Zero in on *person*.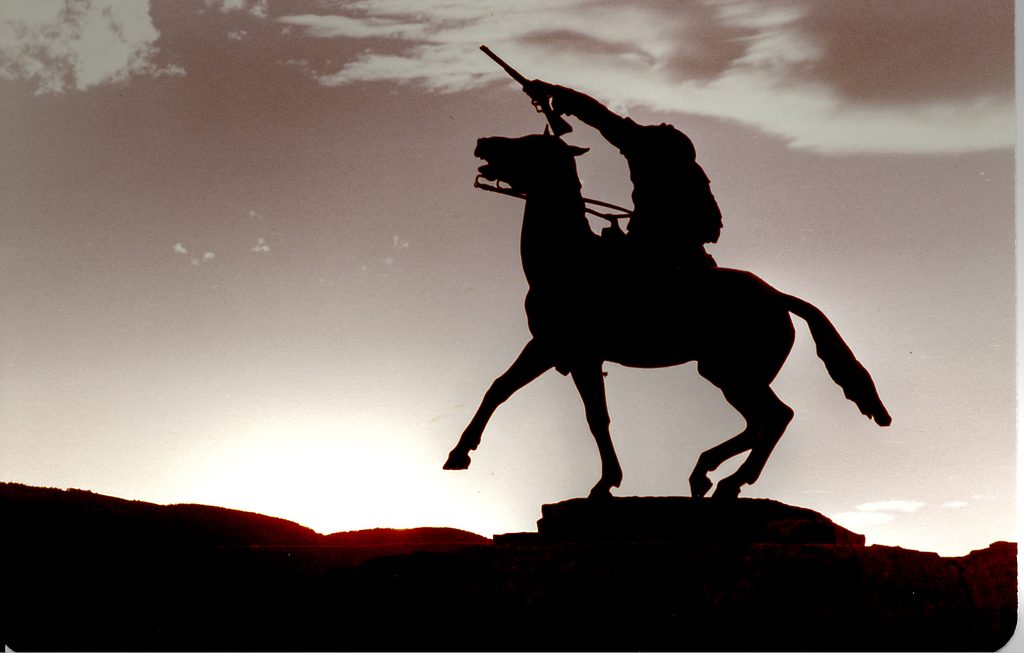
Zeroed in: rect(518, 73, 723, 271).
